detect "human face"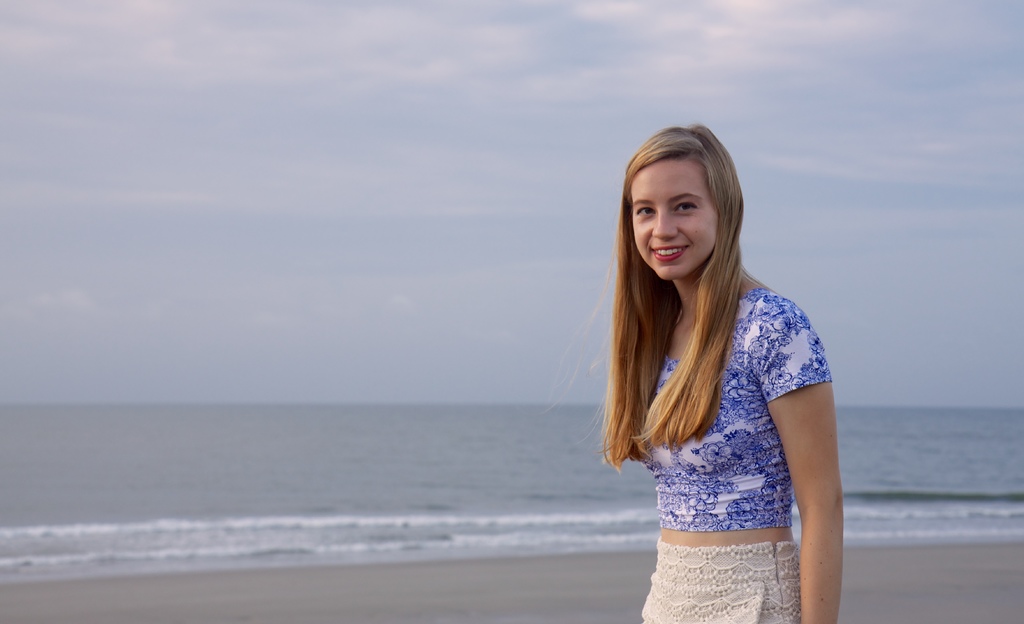
region(630, 152, 717, 280)
